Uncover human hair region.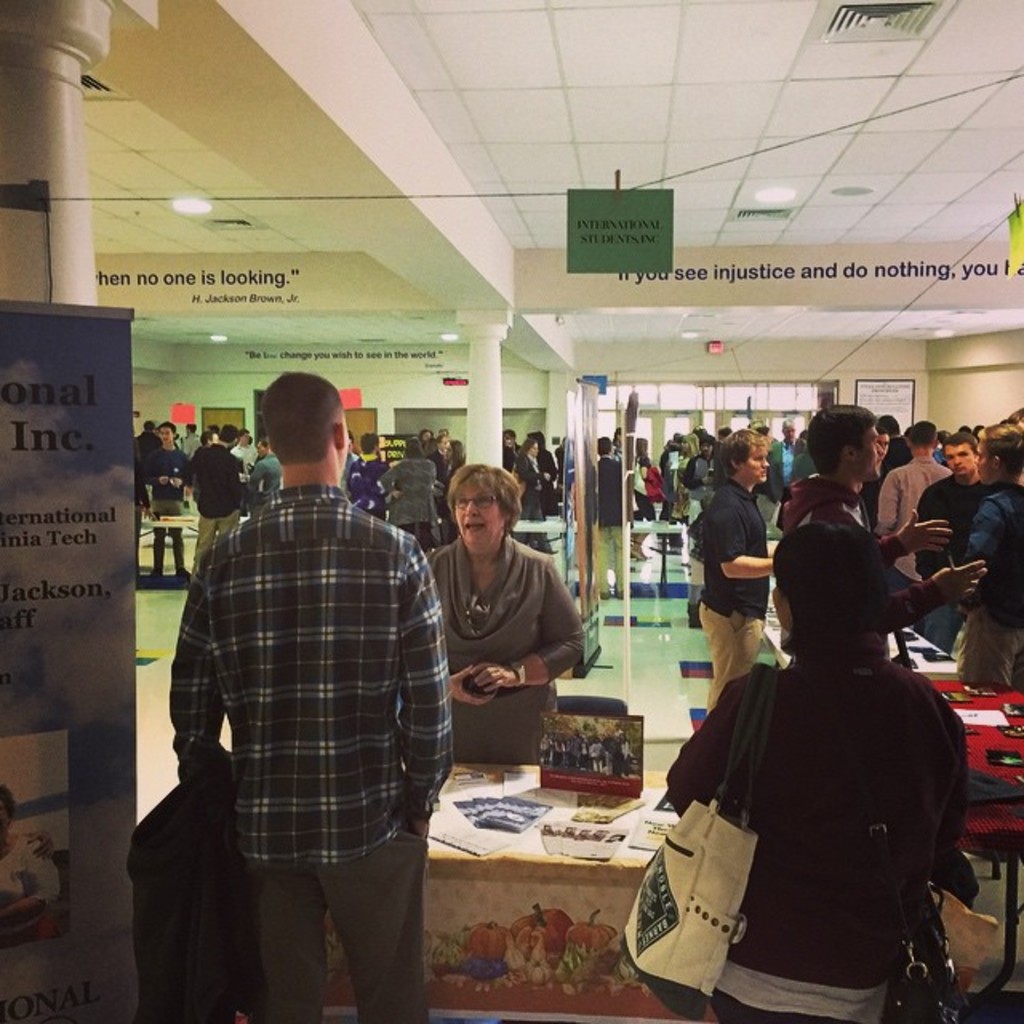
Uncovered: bbox(256, 371, 346, 467).
